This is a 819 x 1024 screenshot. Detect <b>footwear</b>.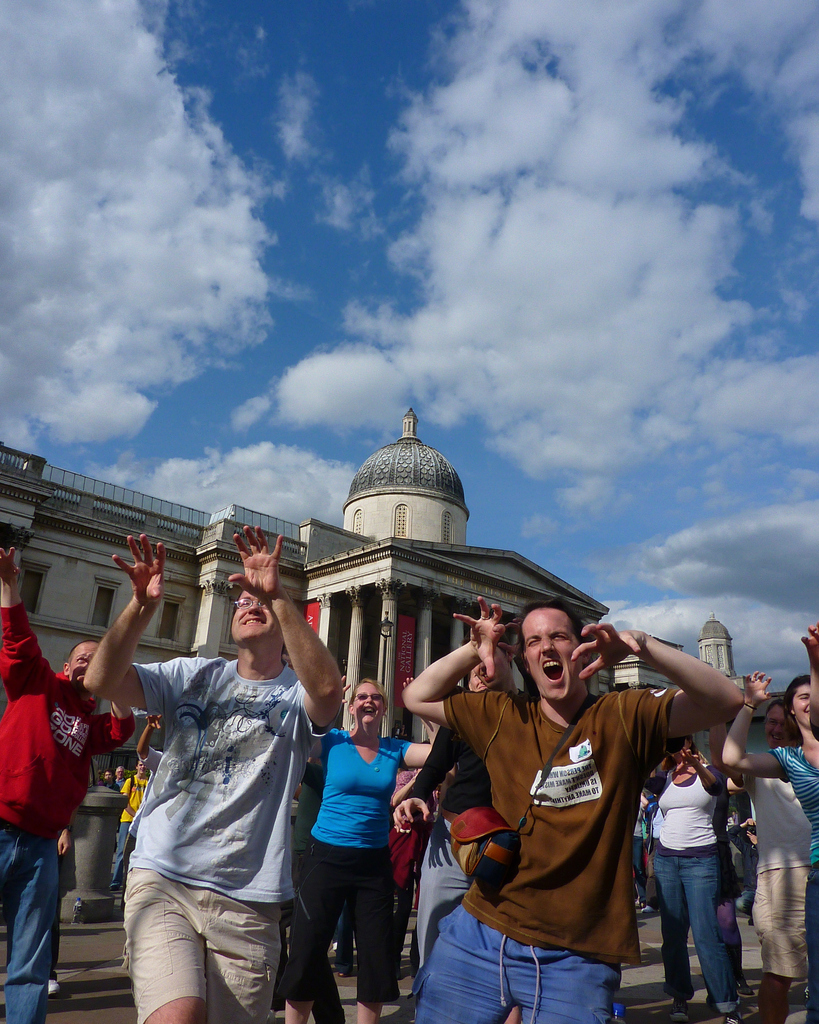
l=669, t=998, r=688, b=1023.
